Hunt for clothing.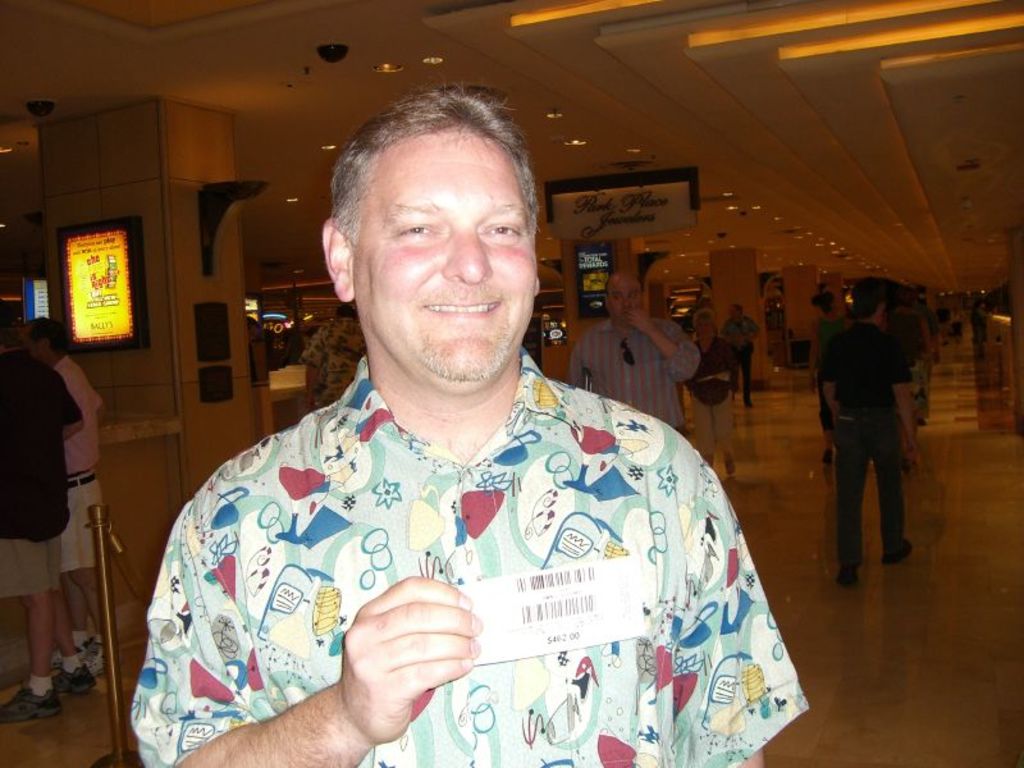
Hunted down at detection(0, 347, 84, 594).
